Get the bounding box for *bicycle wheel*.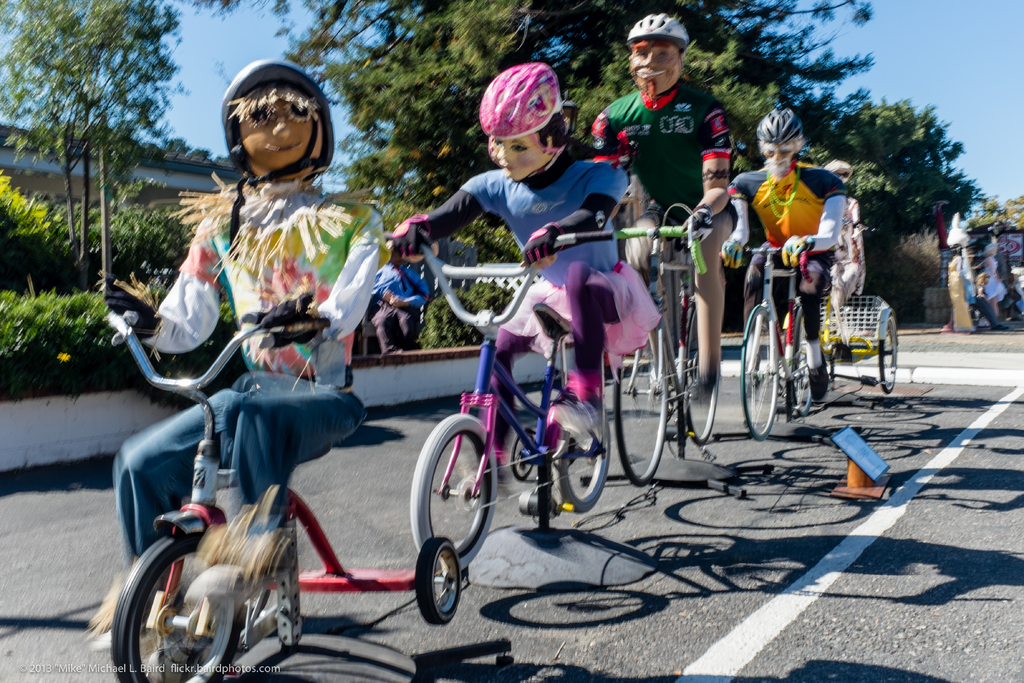
[x1=736, y1=302, x2=781, y2=440].
